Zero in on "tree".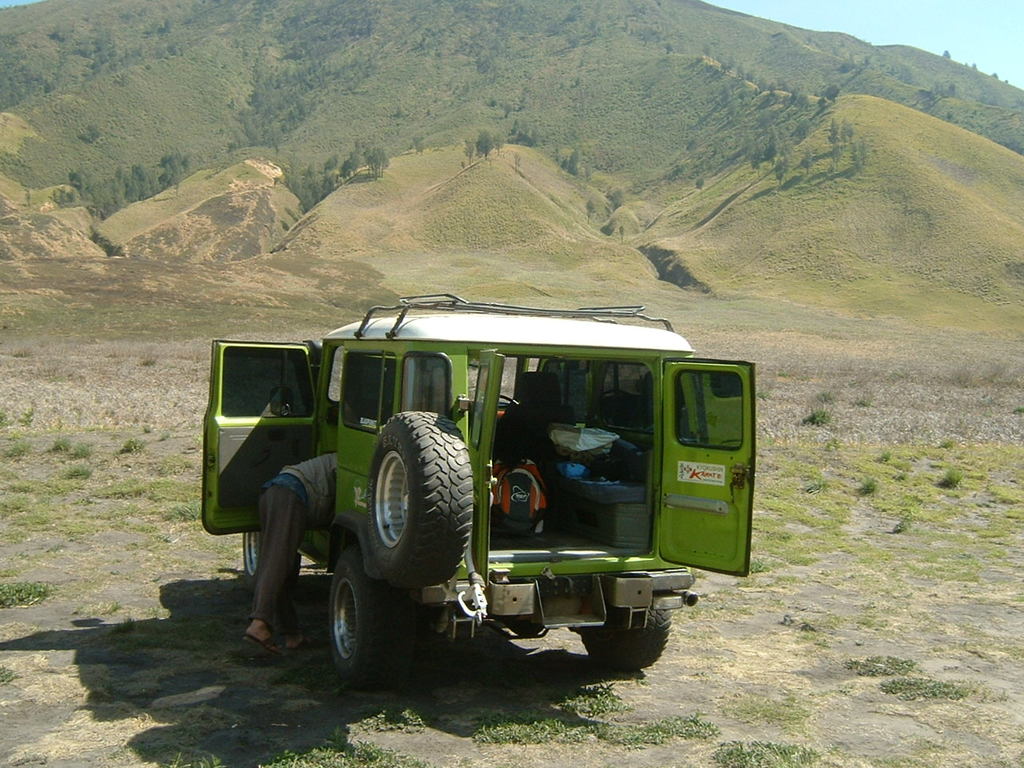
Zeroed in: pyautogui.locateOnScreen(293, 164, 325, 207).
